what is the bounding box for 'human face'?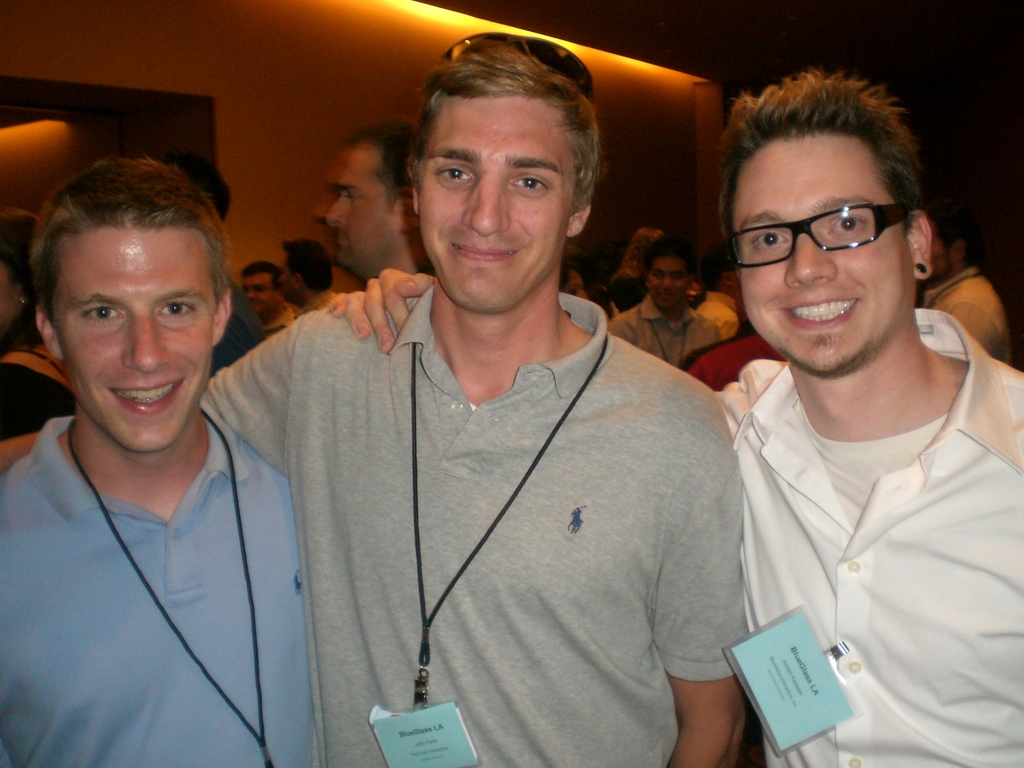
l=920, t=225, r=951, b=275.
